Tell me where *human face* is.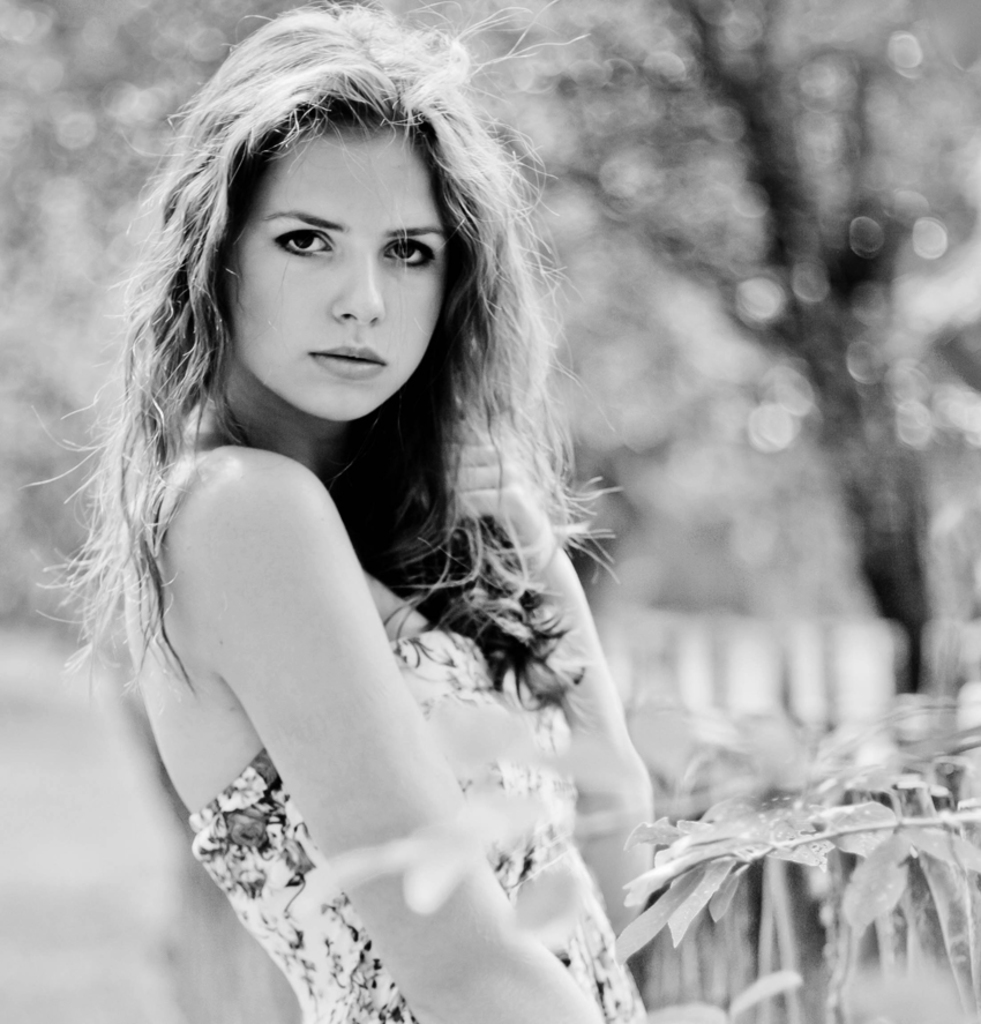
*human face* is at [left=229, top=121, right=444, bottom=428].
